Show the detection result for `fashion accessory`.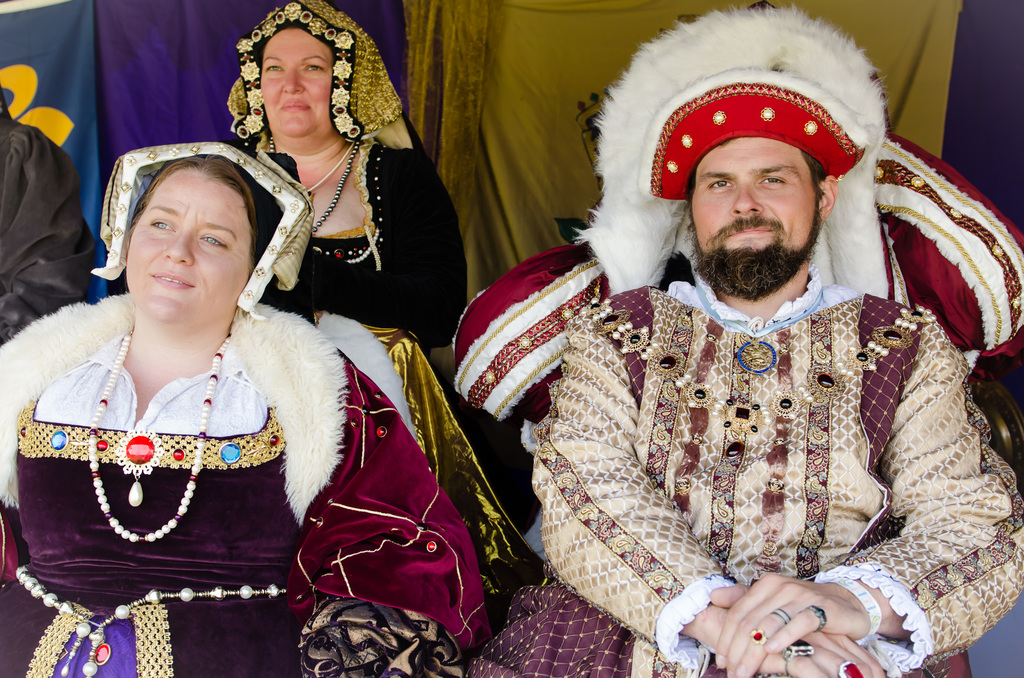
box(810, 603, 825, 628).
